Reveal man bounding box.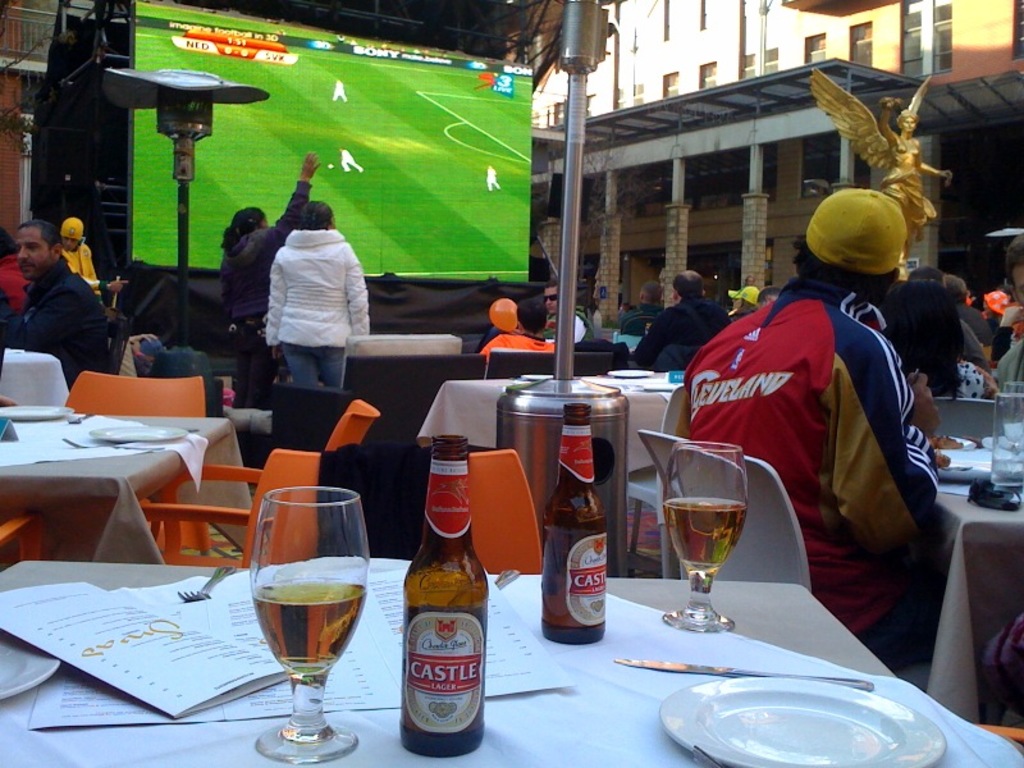
Revealed: {"left": 1001, "top": 225, "right": 1023, "bottom": 402}.
